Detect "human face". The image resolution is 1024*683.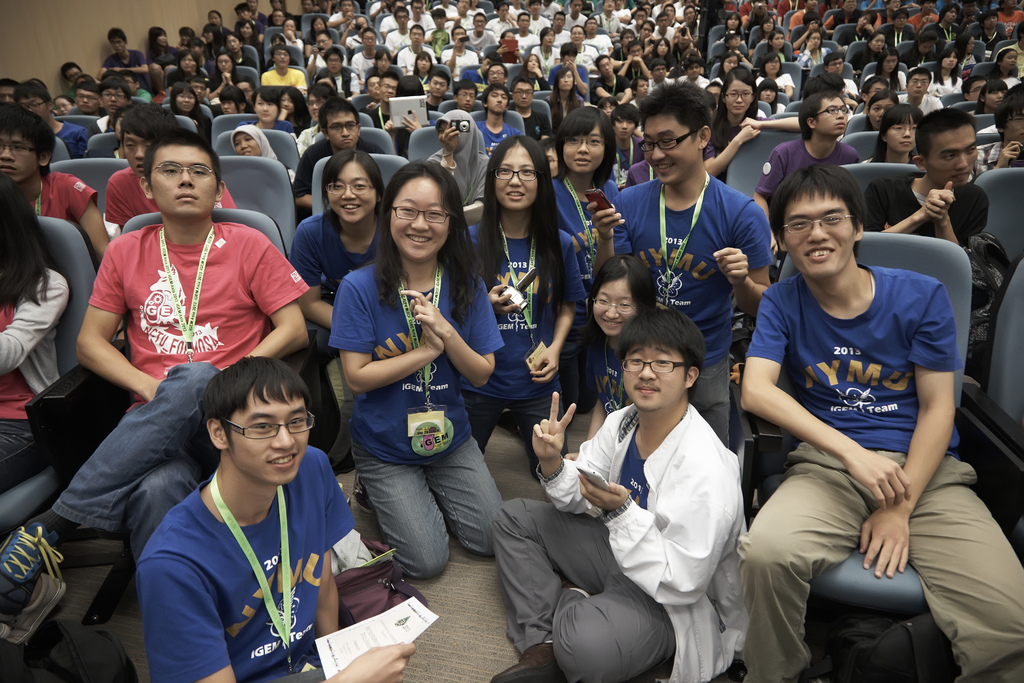
crop(540, 31, 554, 47).
